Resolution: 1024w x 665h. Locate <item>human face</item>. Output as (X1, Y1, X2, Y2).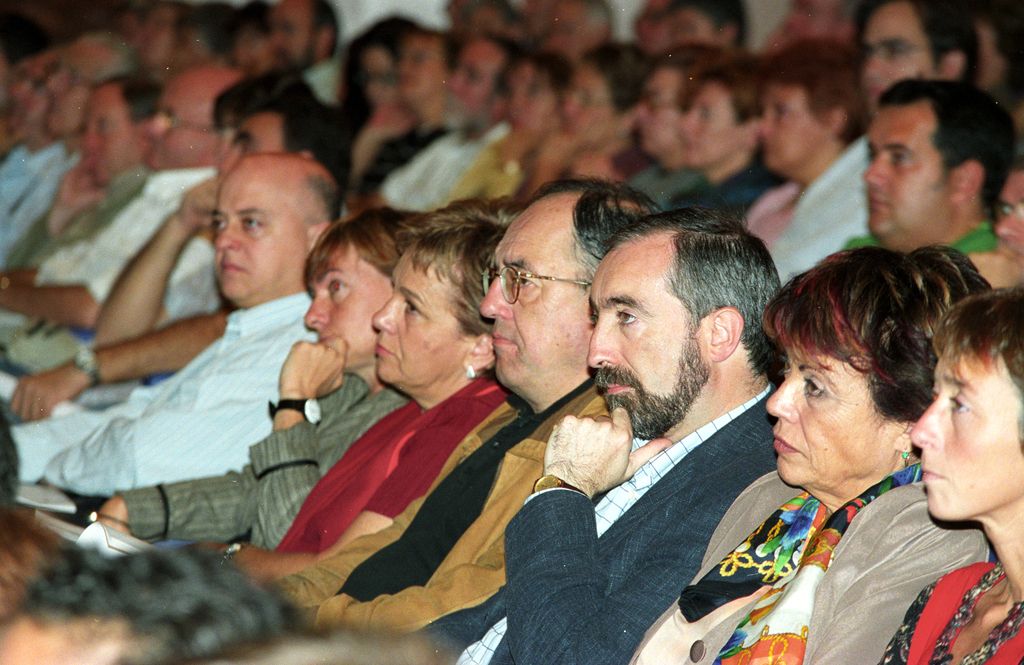
(513, 62, 566, 137).
